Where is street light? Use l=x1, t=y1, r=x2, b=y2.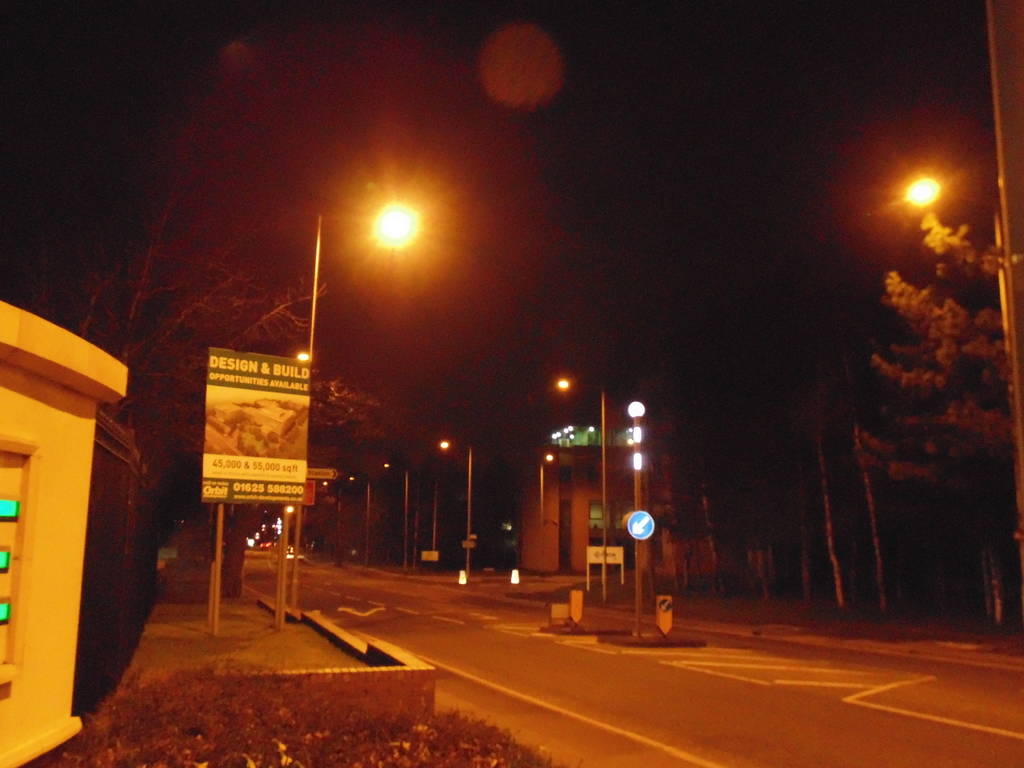
l=533, t=450, r=559, b=539.
